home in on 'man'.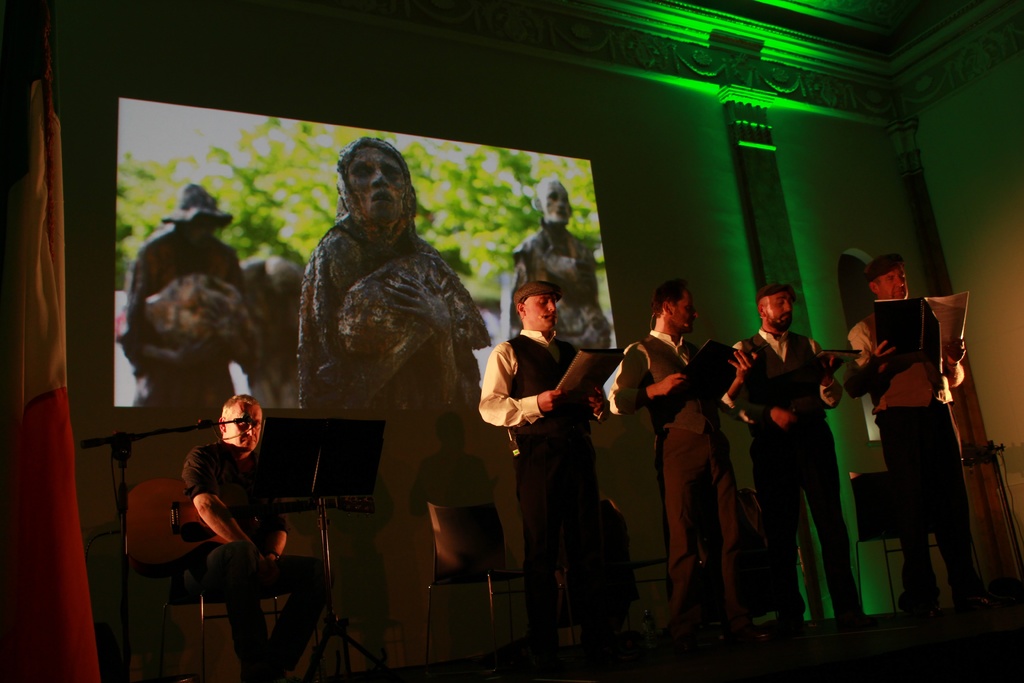
Homed in at box(842, 255, 989, 611).
